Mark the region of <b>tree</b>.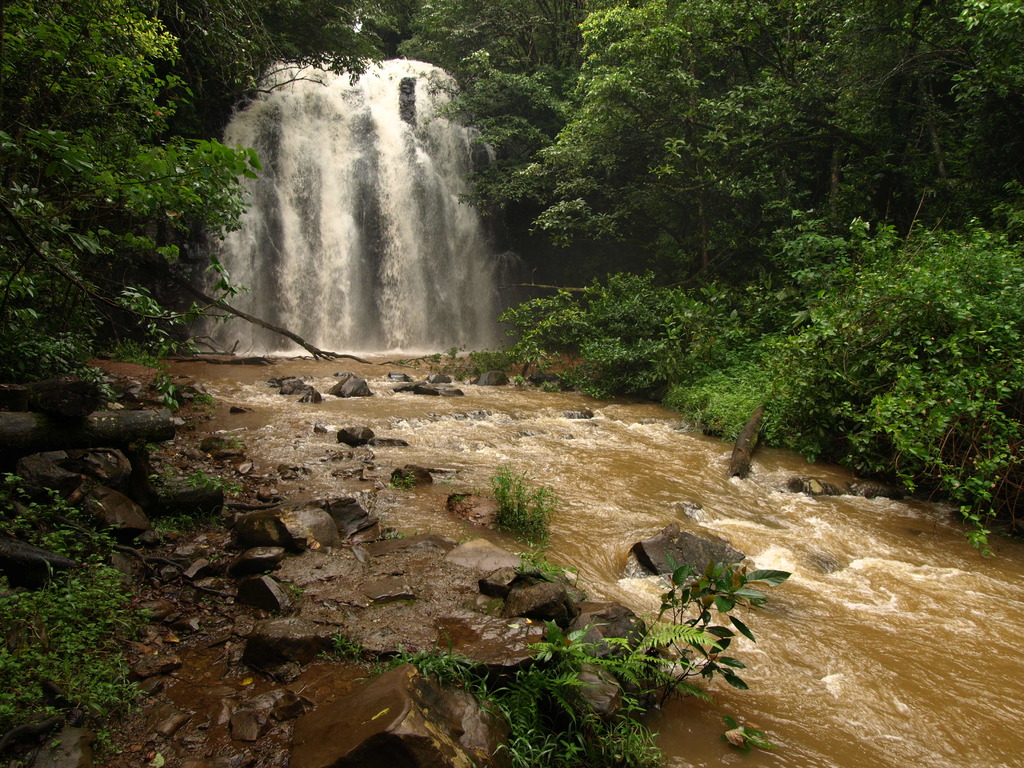
Region: [left=133, top=0, right=422, bottom=140].
